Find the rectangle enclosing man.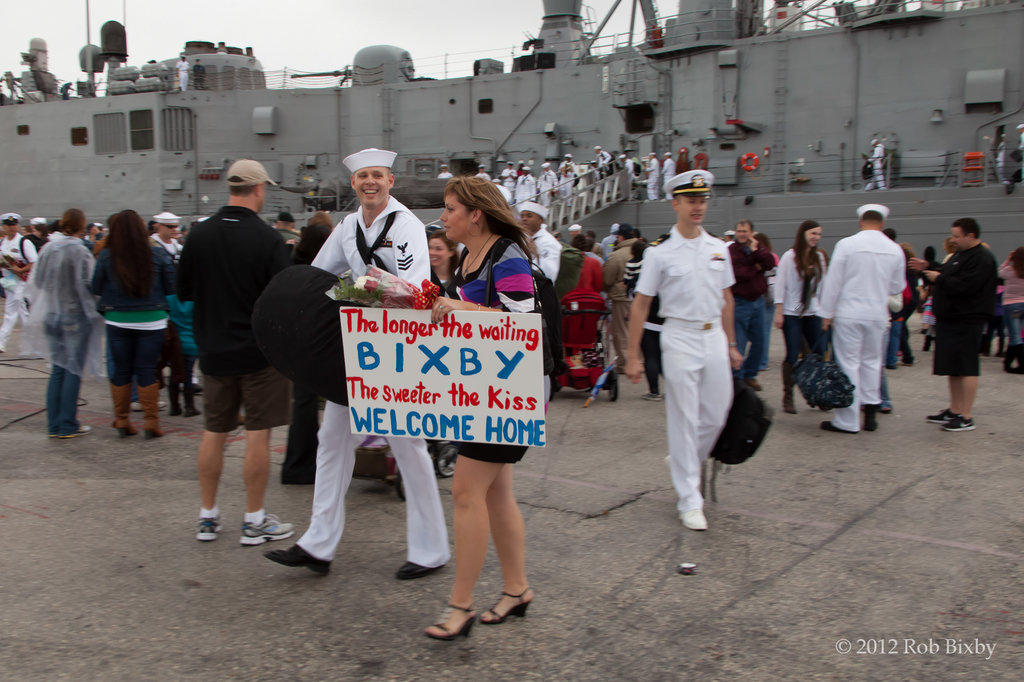
rect(0, 210, 40, 353).
